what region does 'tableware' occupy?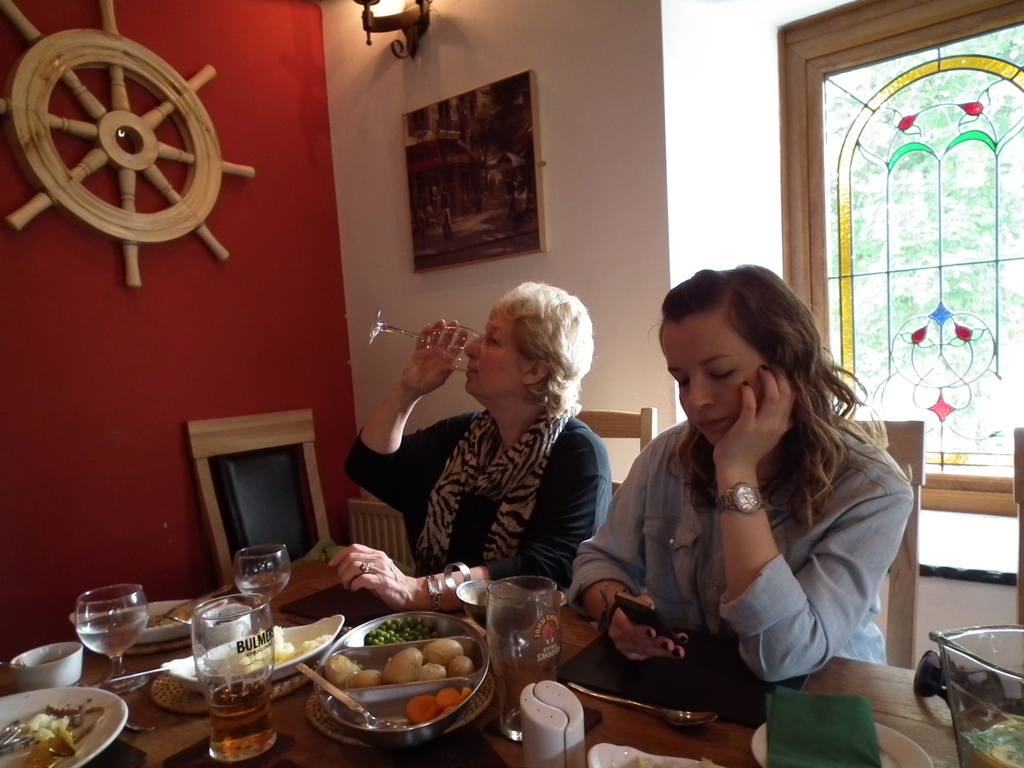
x1=751 y1=723 x2=931 y2=767.
